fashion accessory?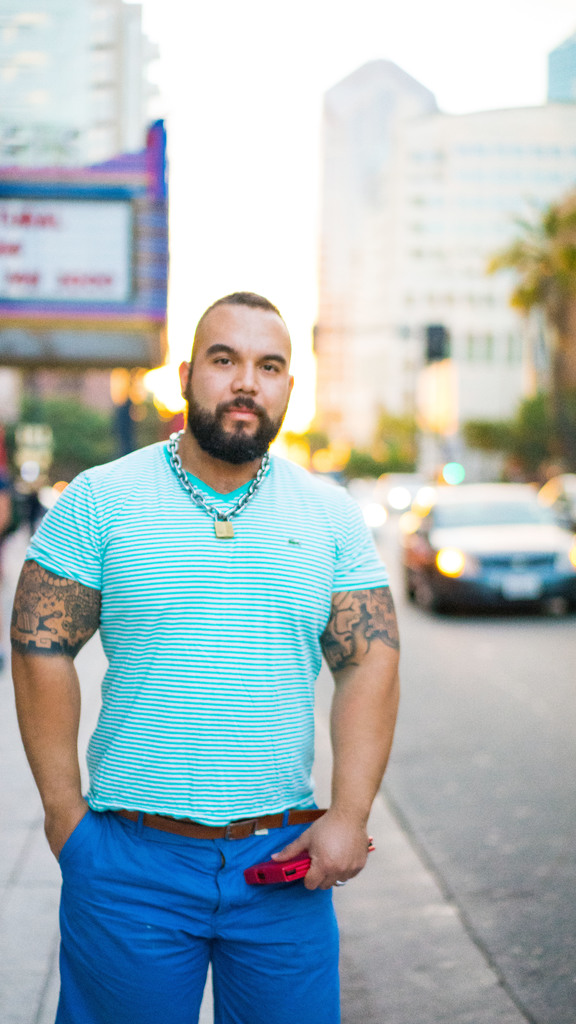
box=[169, 424, 270, 540]
